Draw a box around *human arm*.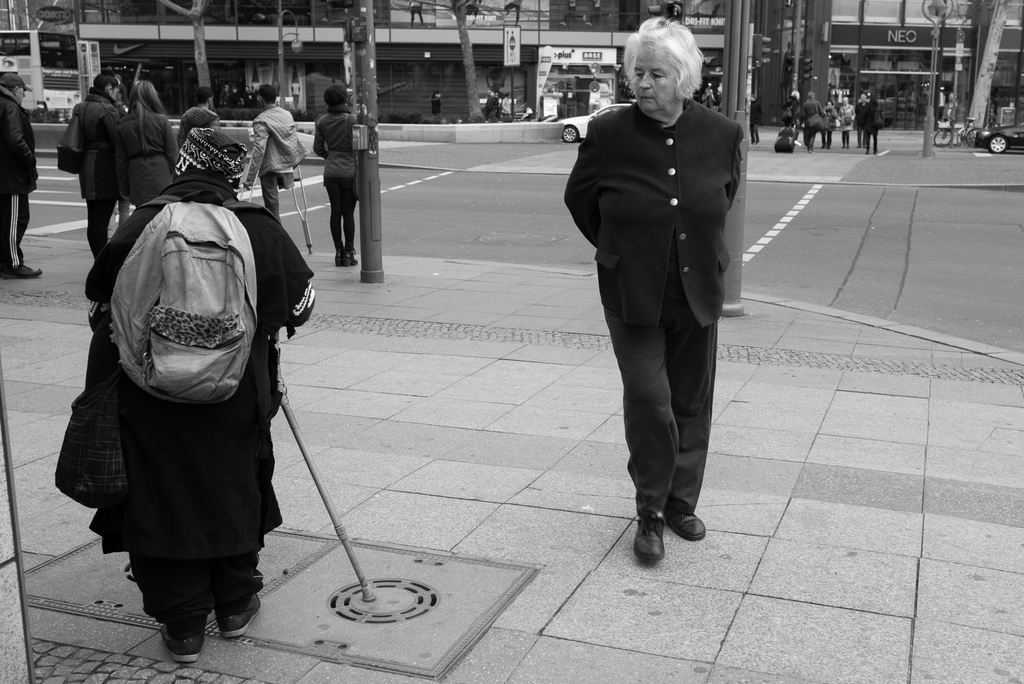
730:134:739:213.
